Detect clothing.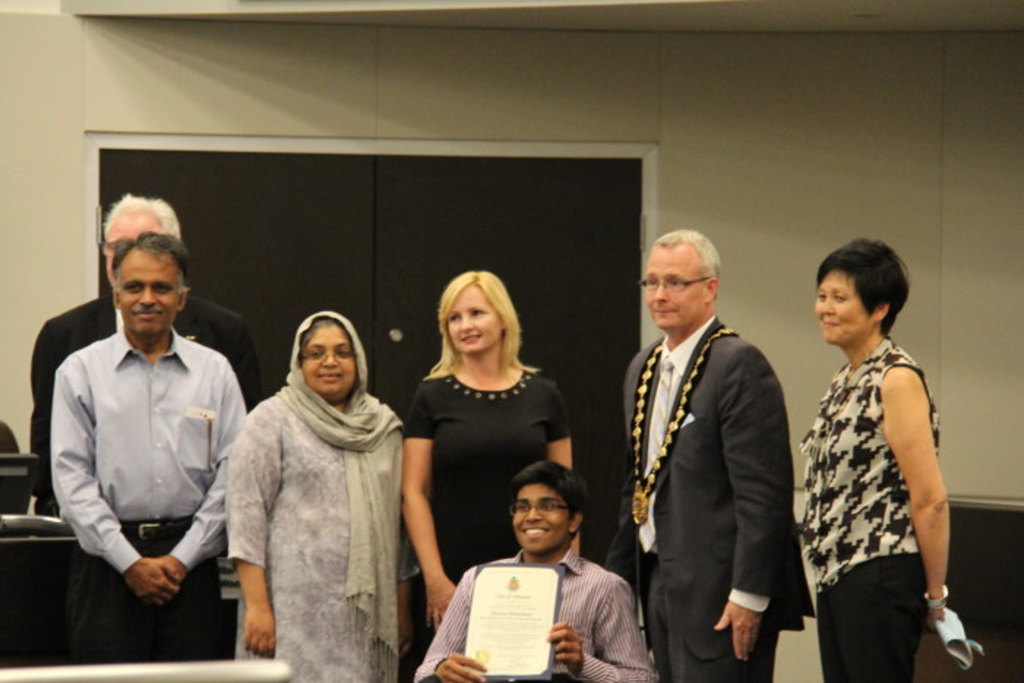
Detected at [413, 541, 657, 682].
